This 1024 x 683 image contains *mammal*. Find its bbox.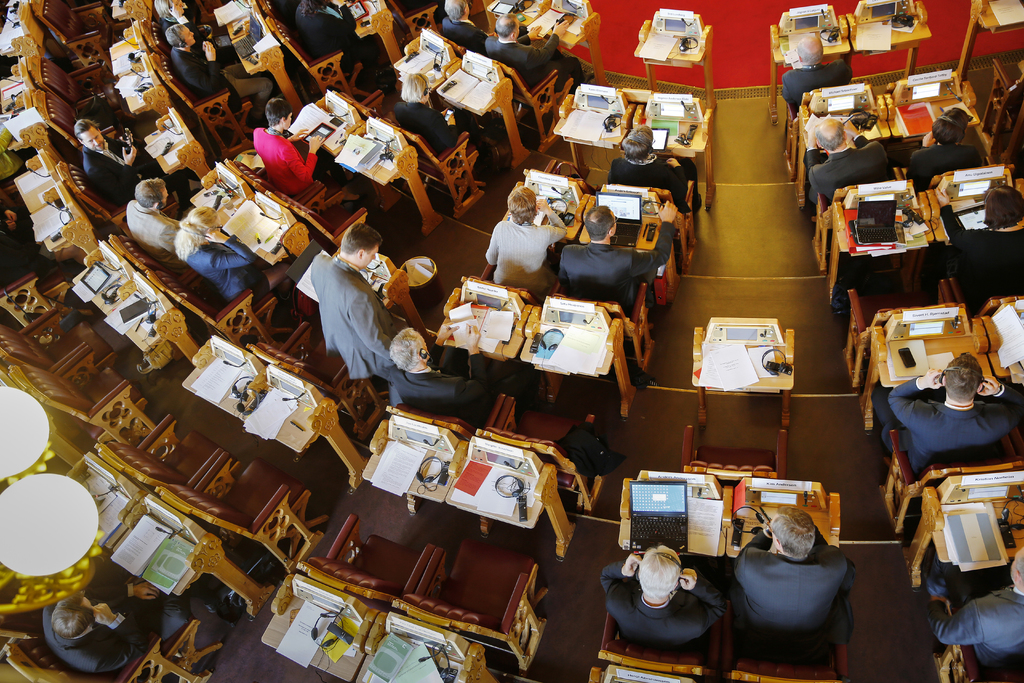
903,110,979,199.
